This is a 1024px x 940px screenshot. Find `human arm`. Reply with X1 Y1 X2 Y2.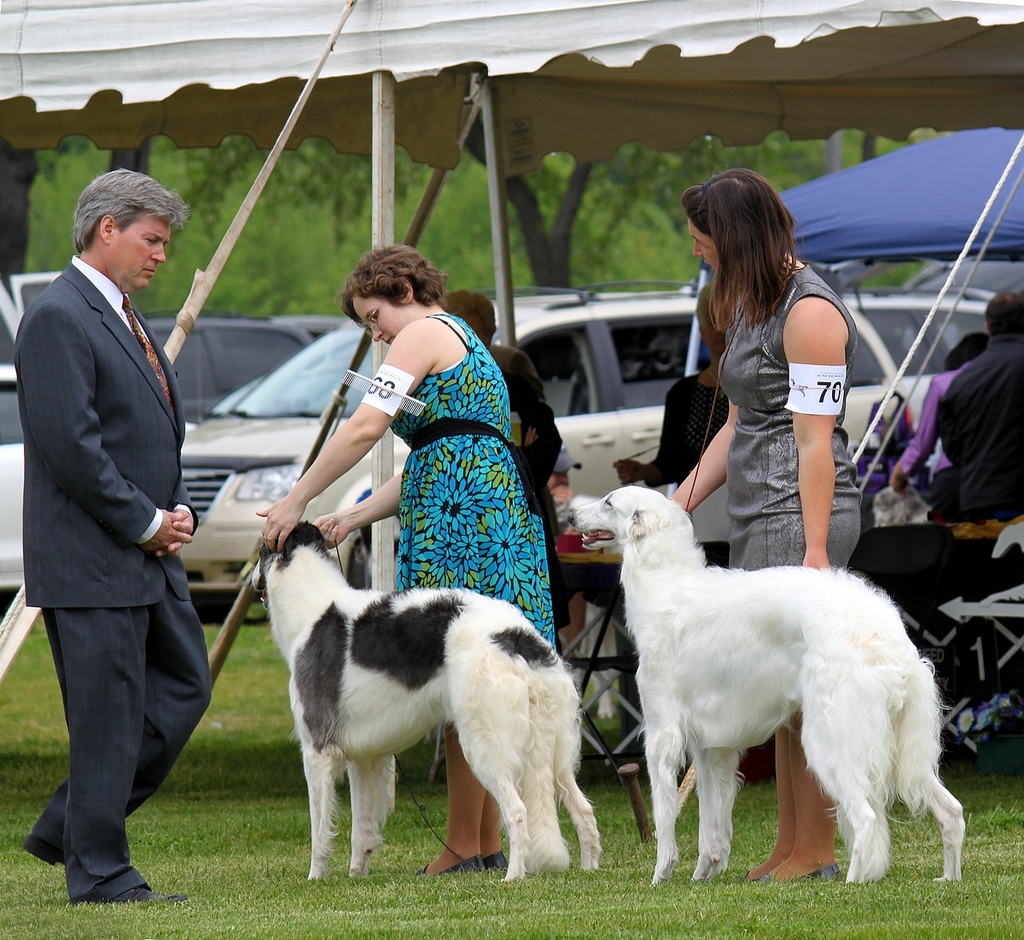
308 469 404 552.
